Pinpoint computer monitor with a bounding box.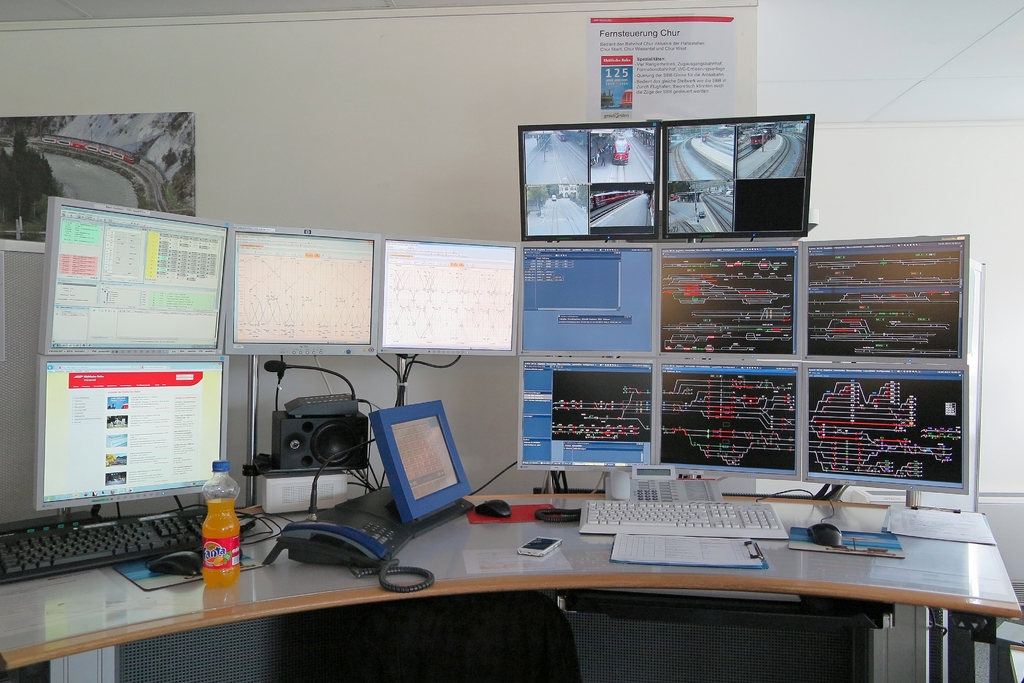
515, 247, 653, 360.
